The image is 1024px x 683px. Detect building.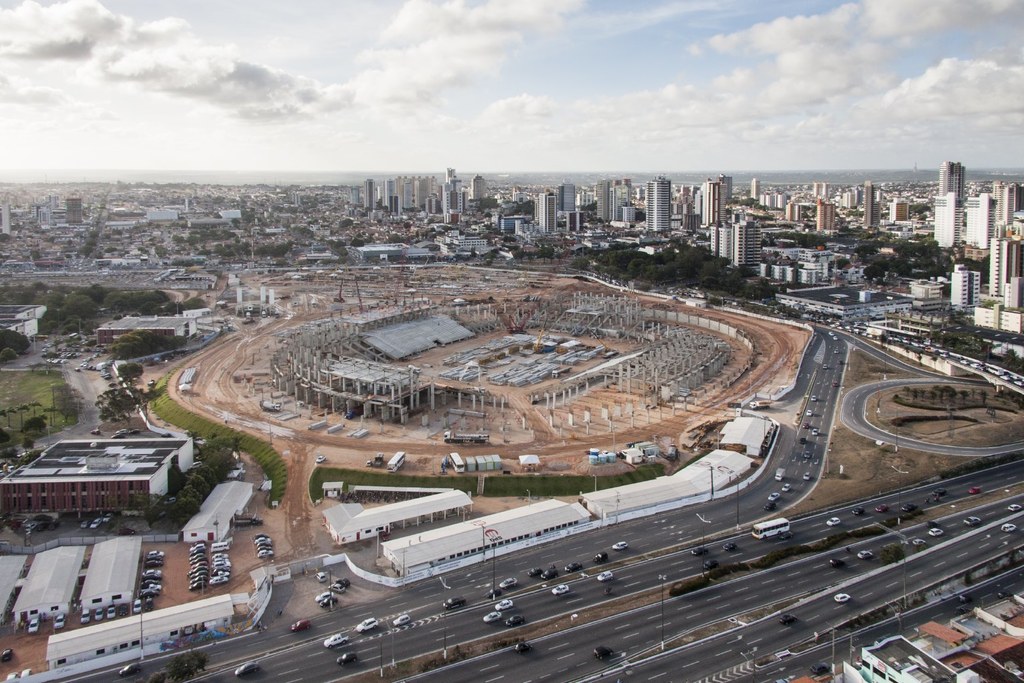
Detection: locate(585, 445, 752, 520).
